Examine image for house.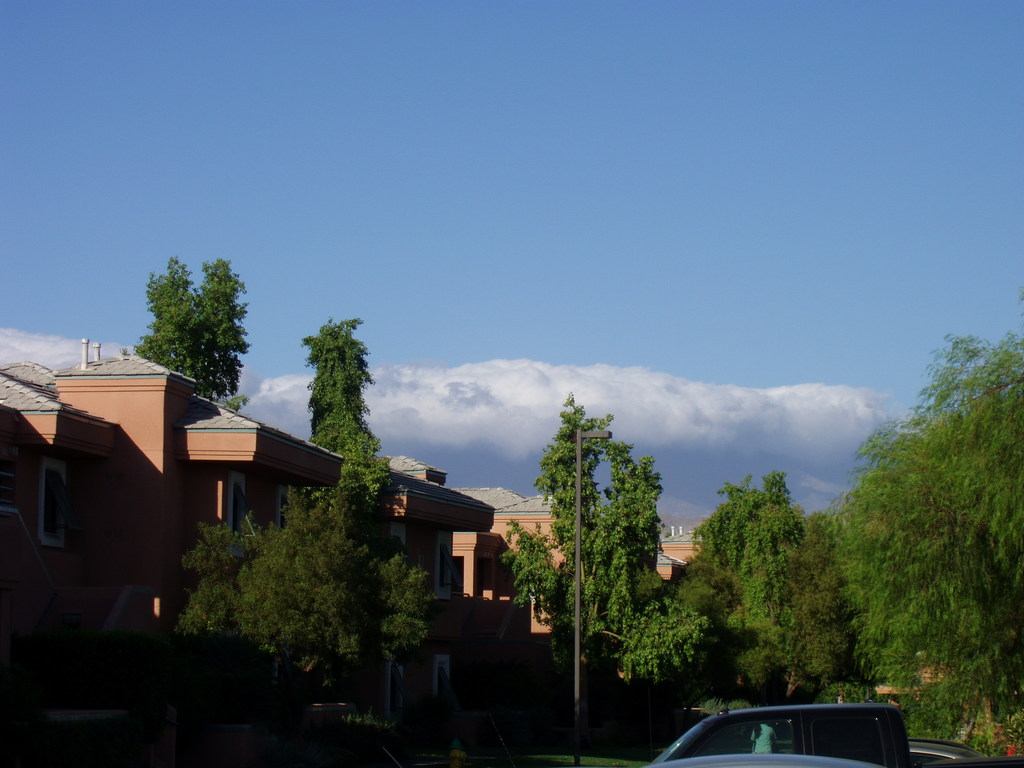
Examination result: [left=2, top=354, right=509, bottom=621].
